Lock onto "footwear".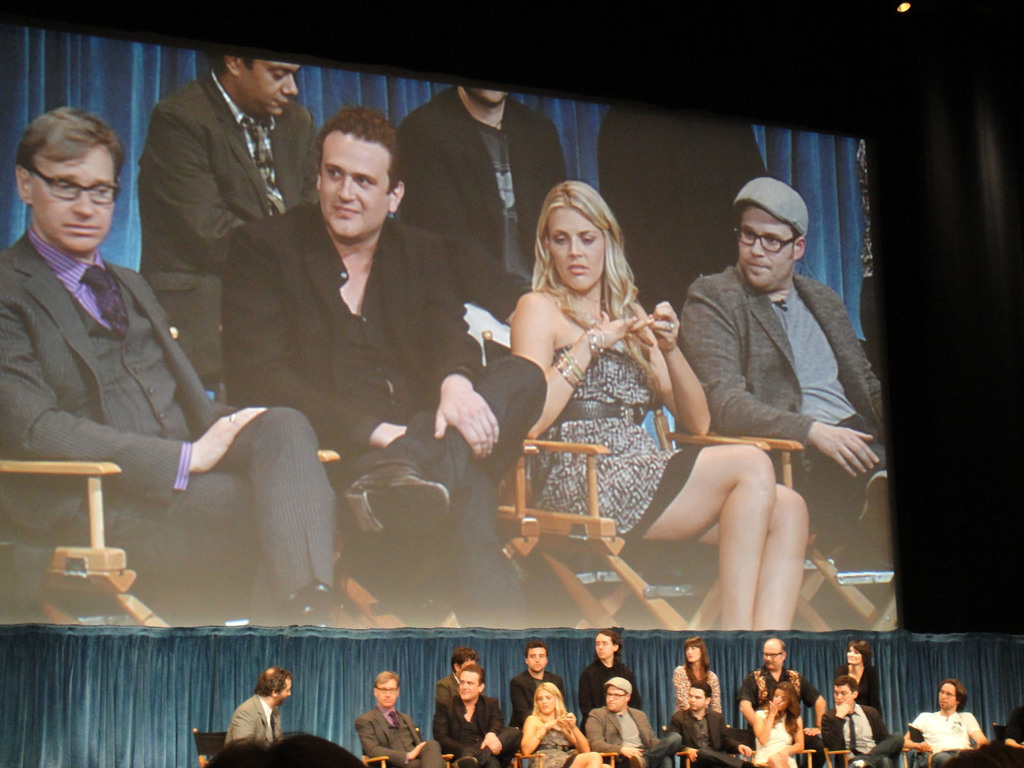
Locked: <box>337,459,452,548</box>.
